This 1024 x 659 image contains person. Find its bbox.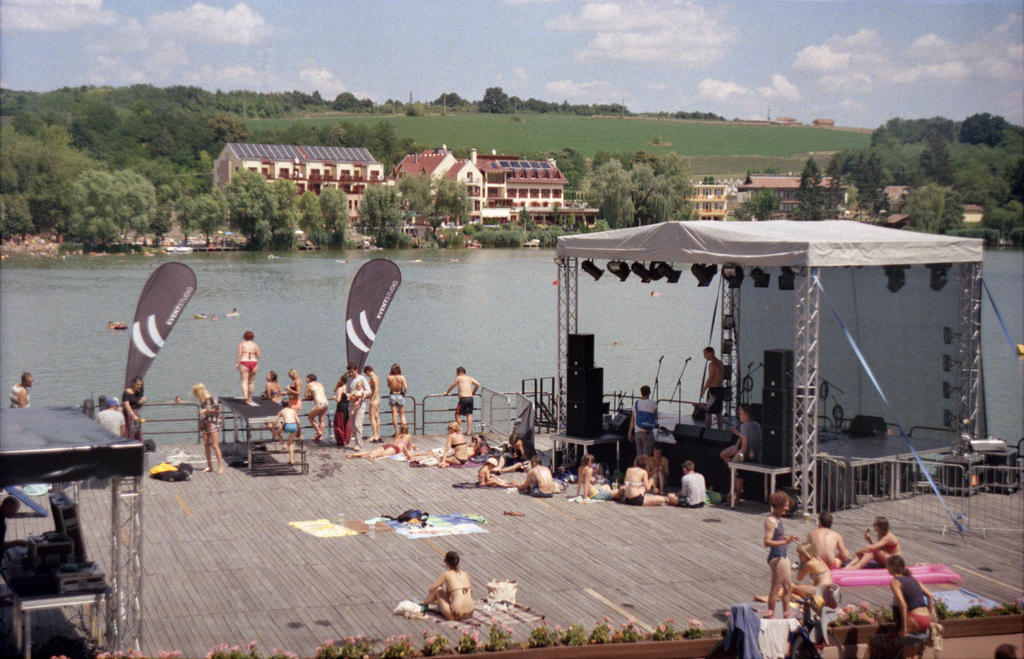
<region>5, 368, 38, 409</region>.
